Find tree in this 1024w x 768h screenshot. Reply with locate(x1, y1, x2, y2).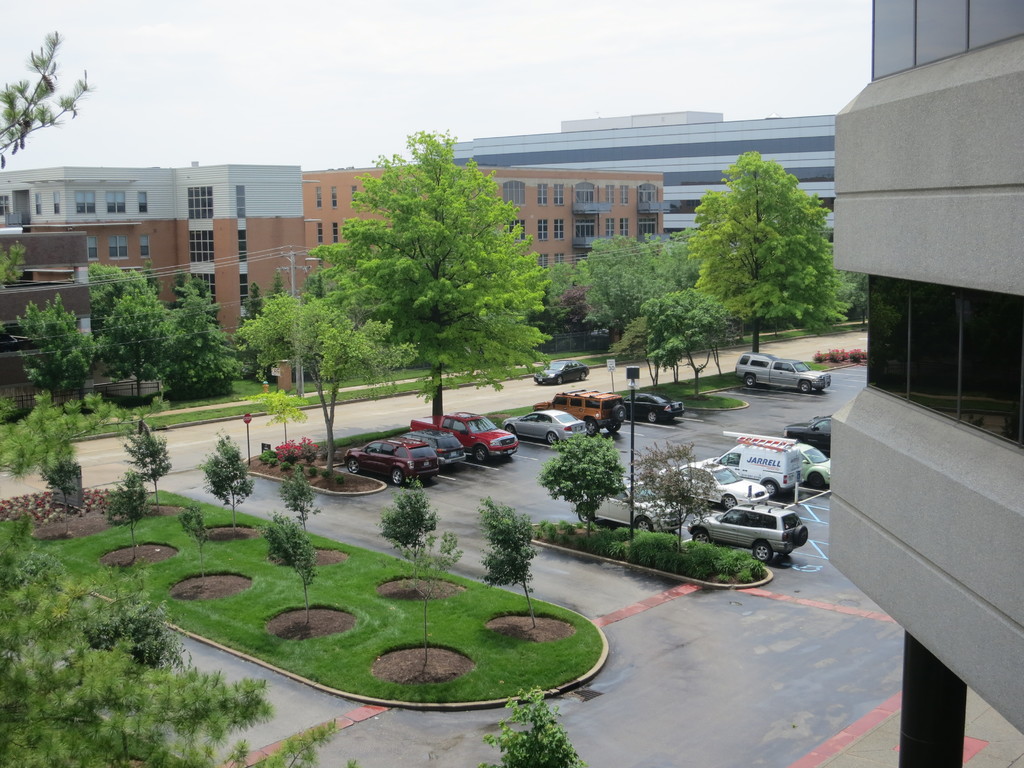
locate(198, 426, 257, 531).
